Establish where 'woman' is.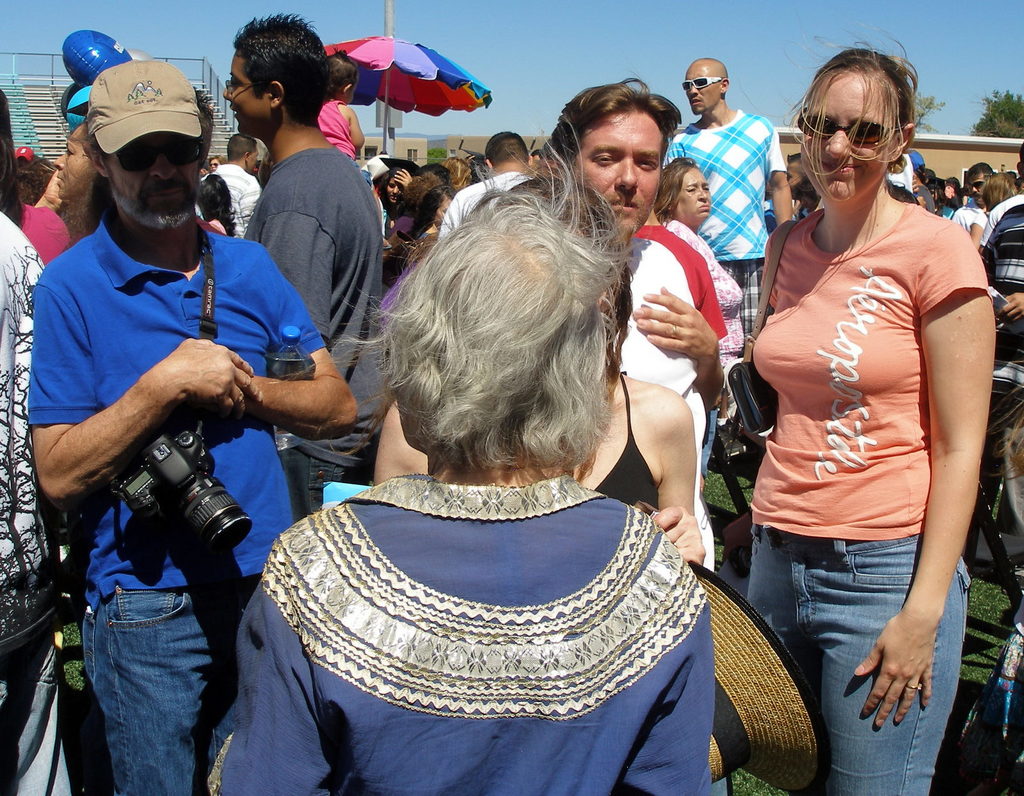
Established at region(646, 157, 751, 481).
